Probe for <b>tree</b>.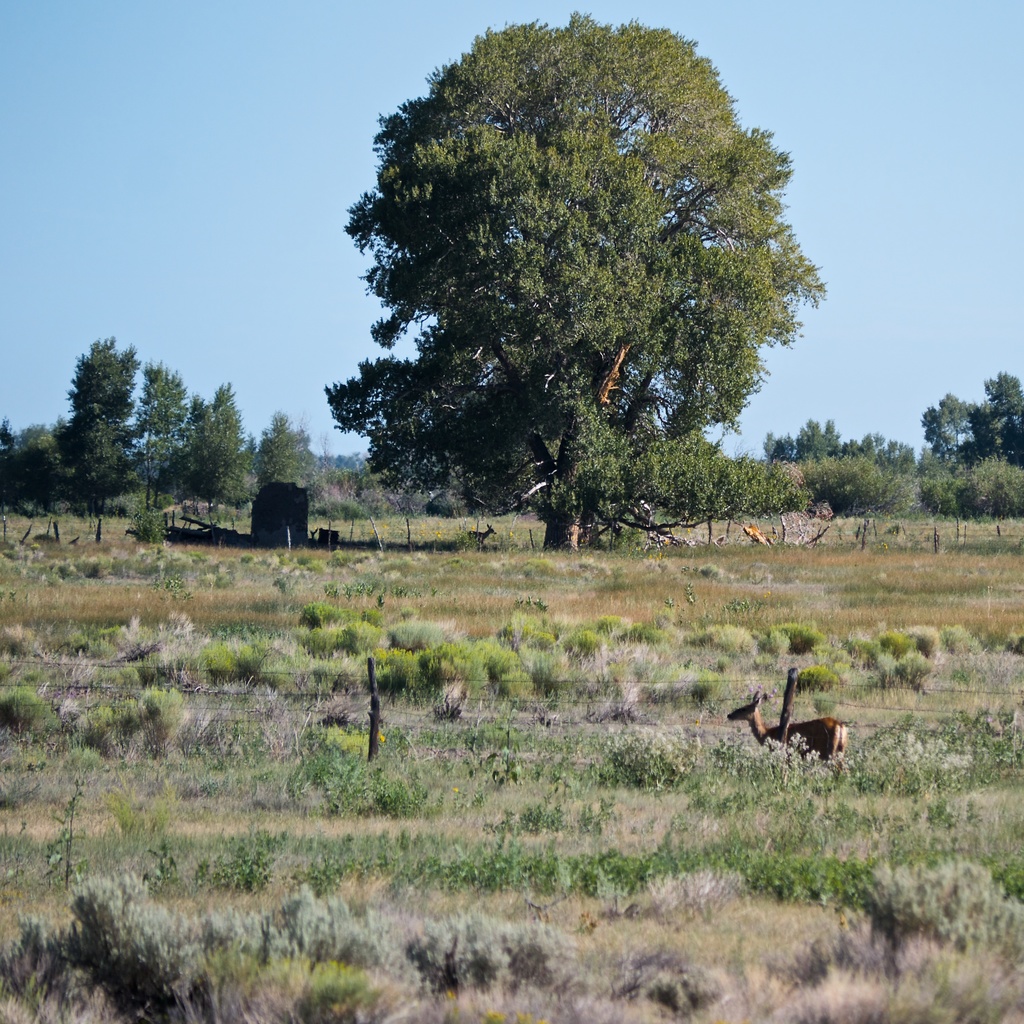
Probe result: (321,1,826,559).
